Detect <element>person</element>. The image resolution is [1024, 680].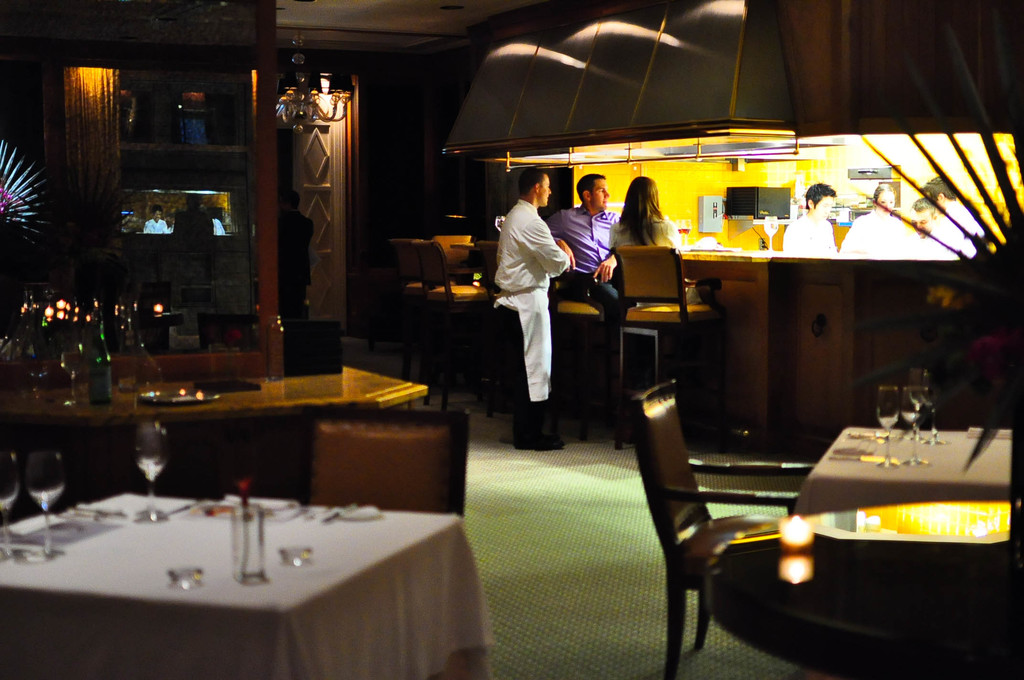
Rect(913, 165, 993, 245).
